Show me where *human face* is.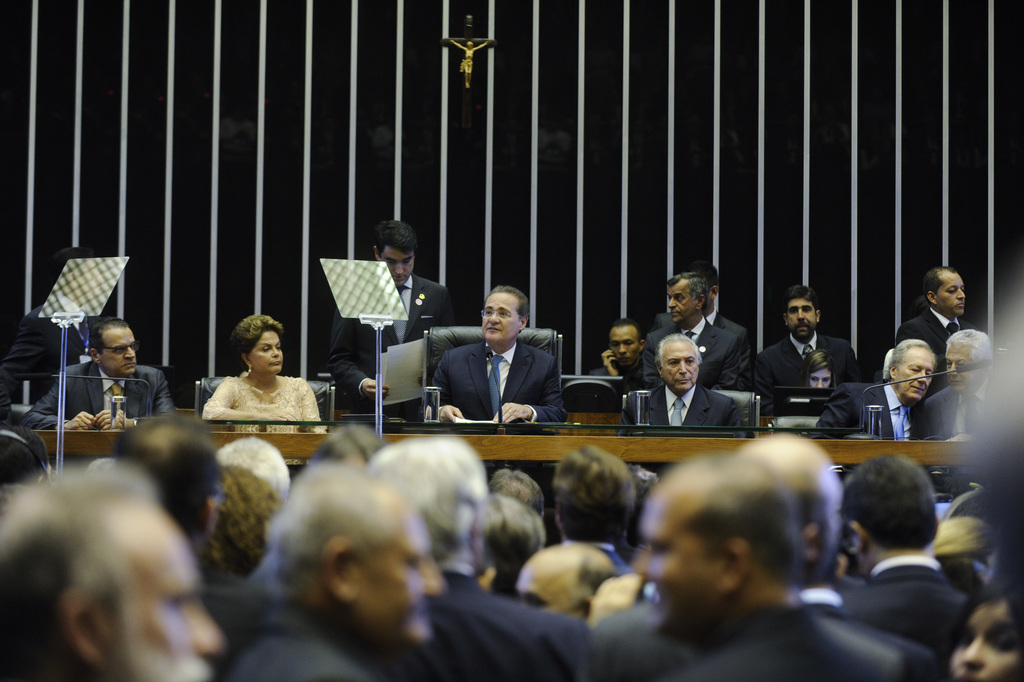
*human face* is at <box>947,597,1023,681</box>.
